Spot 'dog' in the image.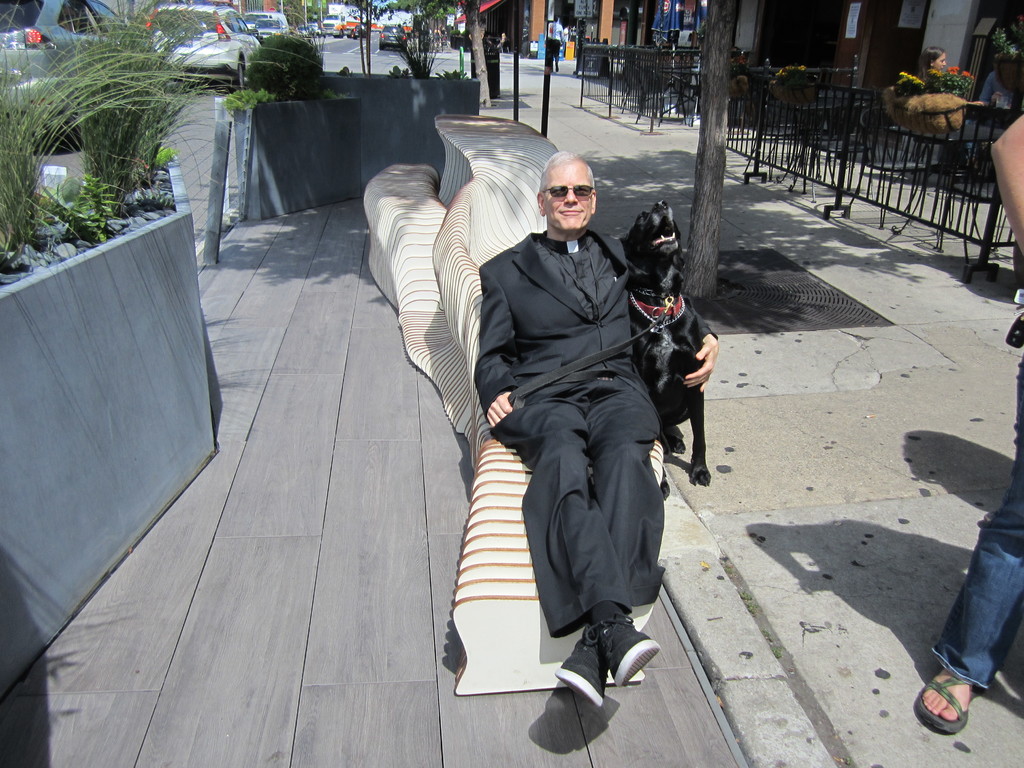
'dog' found at bbox=(609, 200, 712, 500).
